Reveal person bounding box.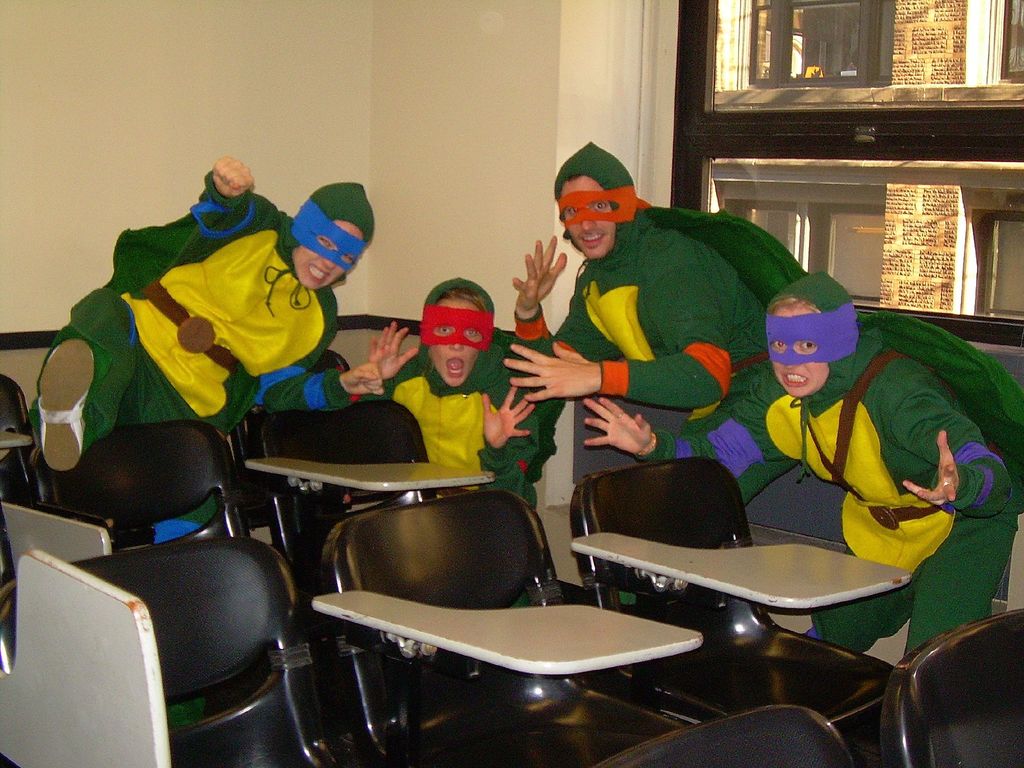
Revealed: <region>375, 262, 509, 506</region>.
